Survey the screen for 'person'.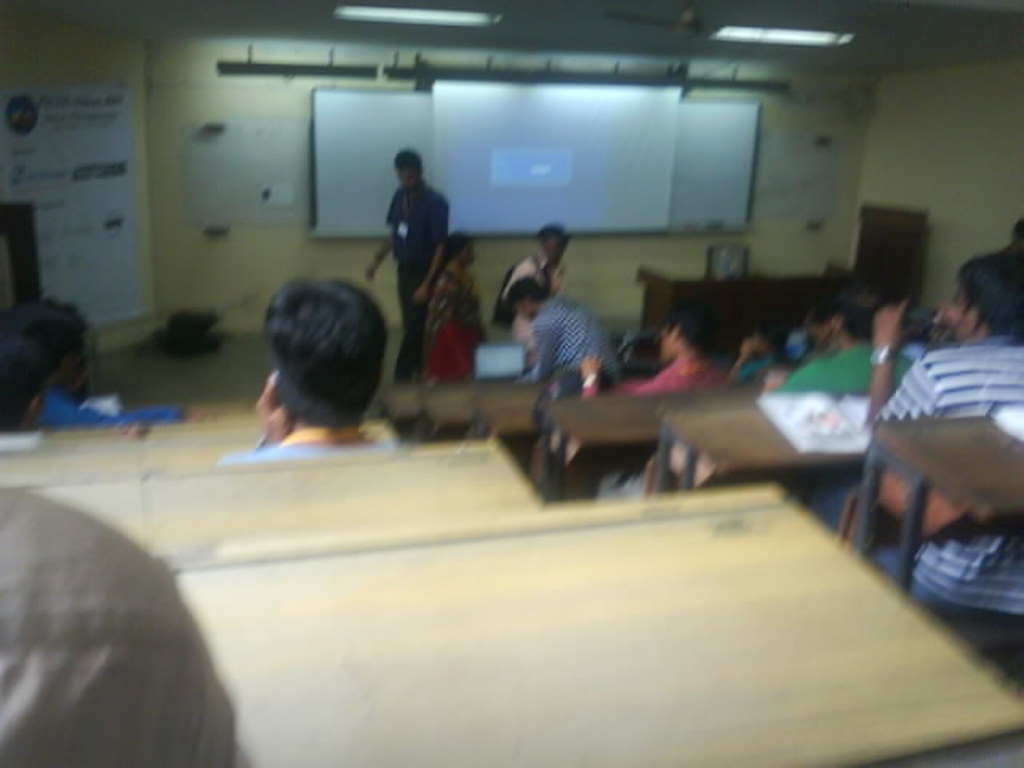
Survey found: select_region(725, 326, 782, 379).
